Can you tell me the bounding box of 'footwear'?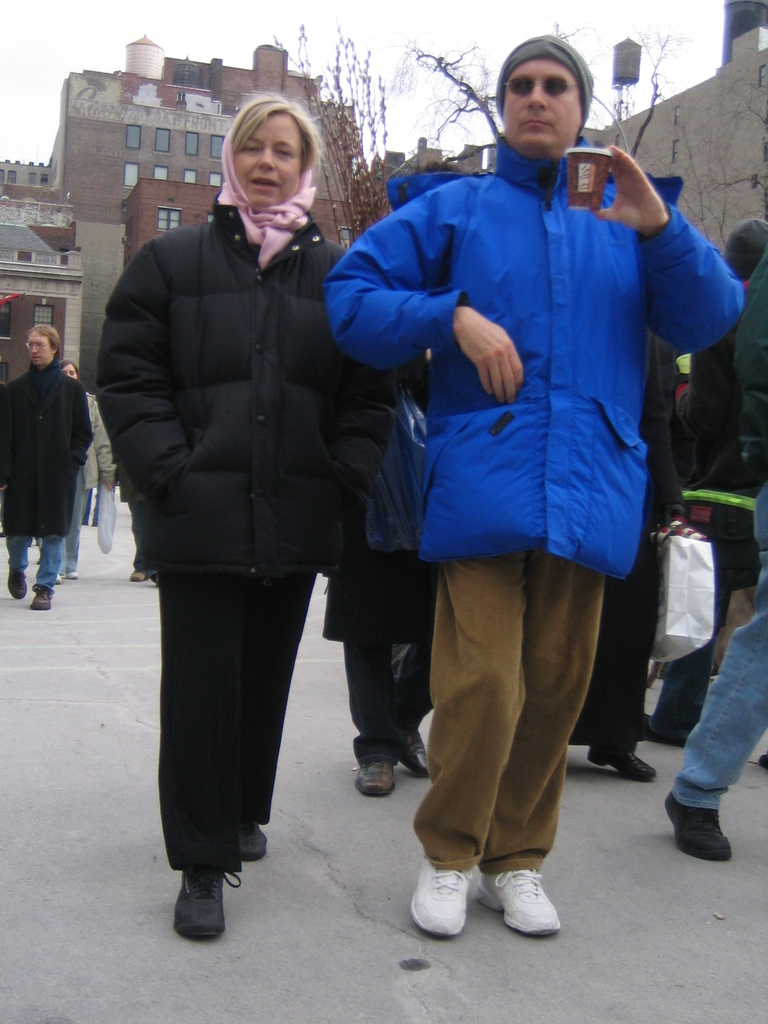
{"x1": 31, "y1": 586, "x2": 55, "y2": 614}.
